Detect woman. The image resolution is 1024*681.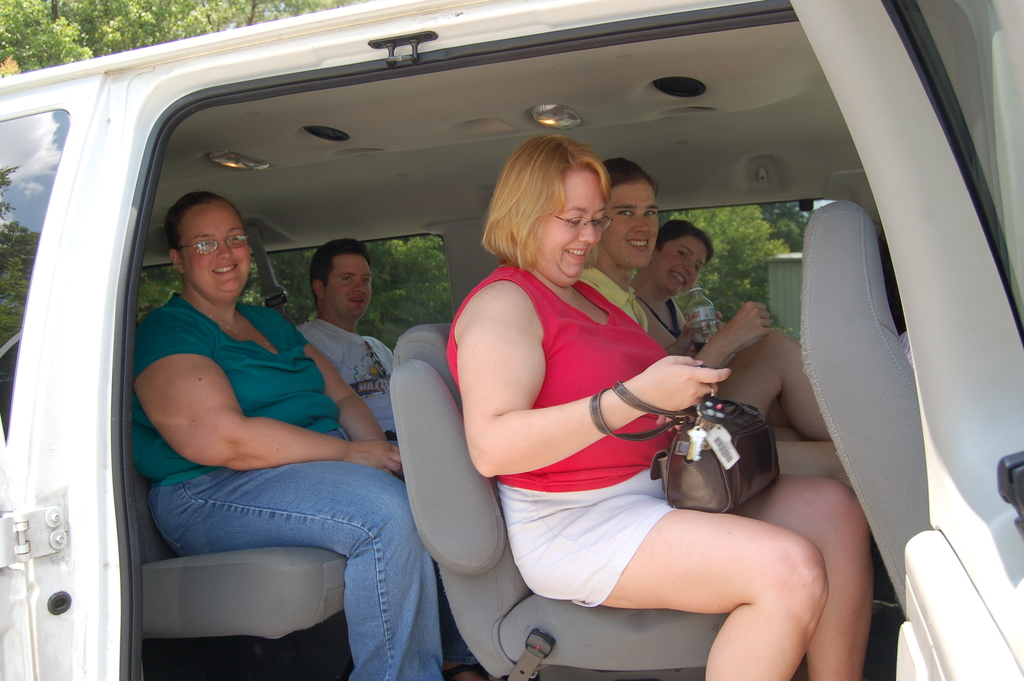
bbox=[129, 193, 477, 680].
